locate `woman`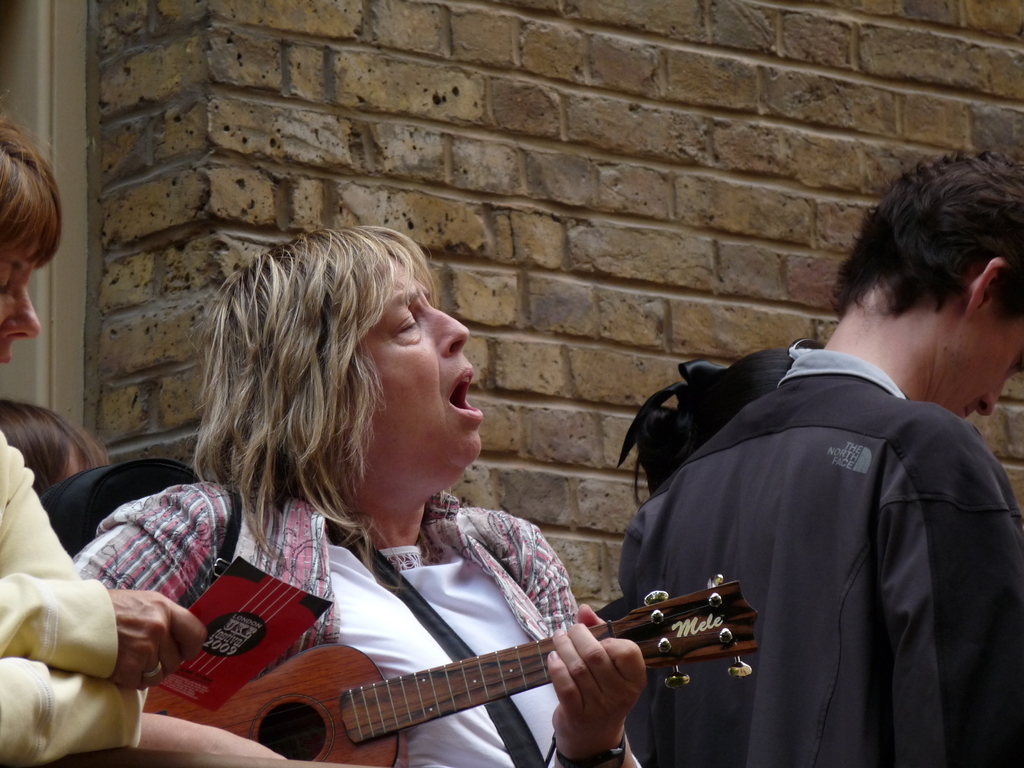
BBox(0, 93, 292, 767)
